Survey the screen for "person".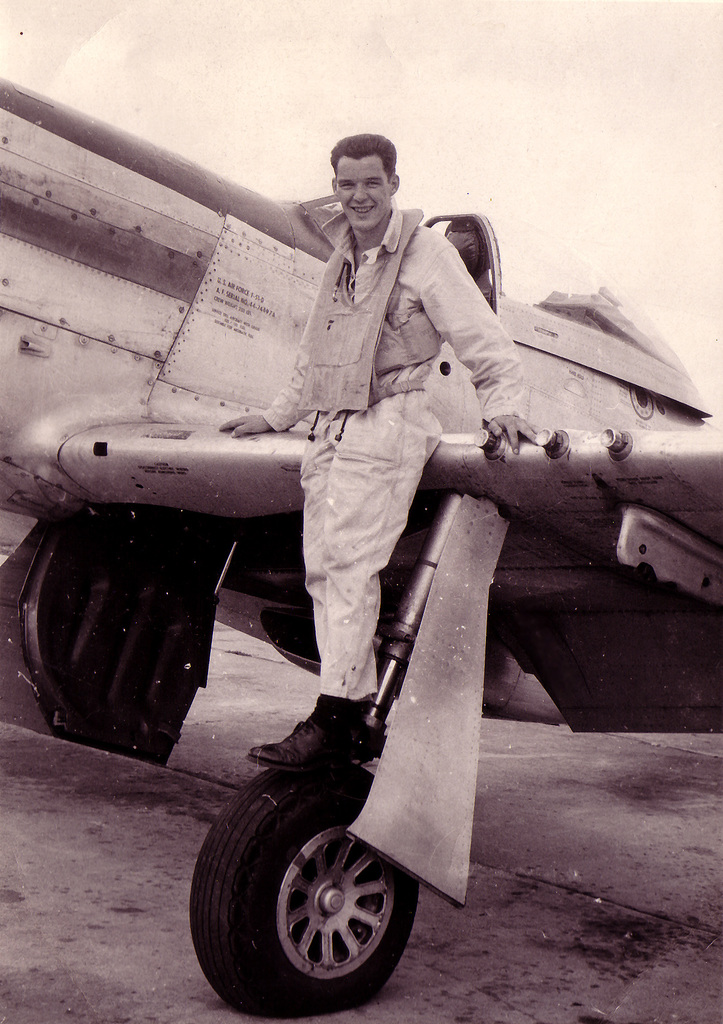
Survey found: l=222, t=132, r=530, b=756.
